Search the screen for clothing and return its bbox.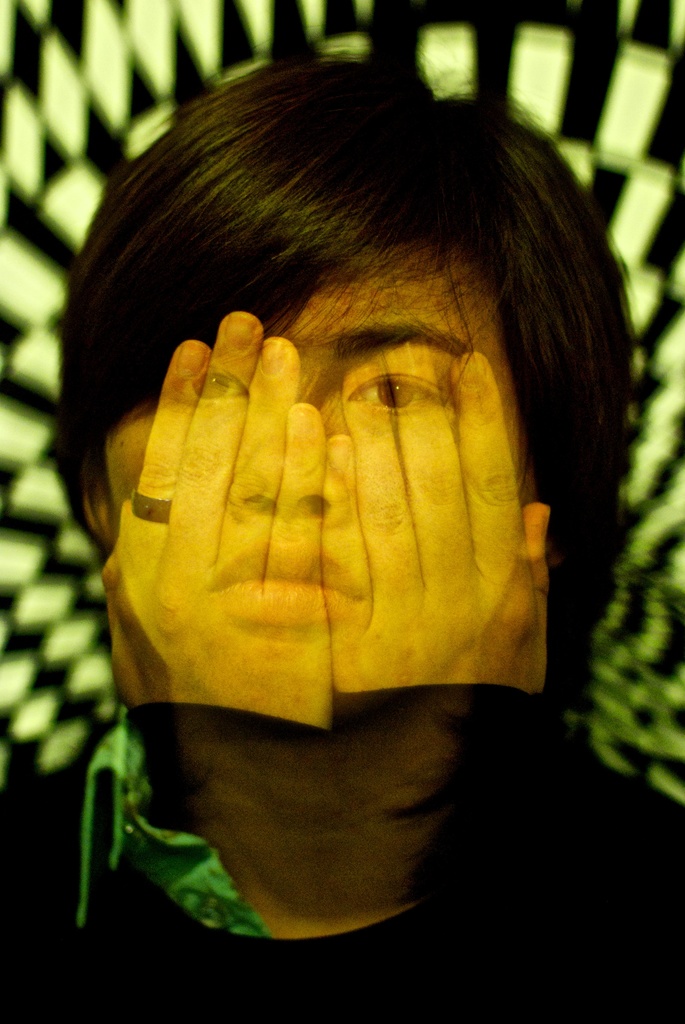
Found: pyautogui.locateOnScreen(0, 707, 684, 1023).
